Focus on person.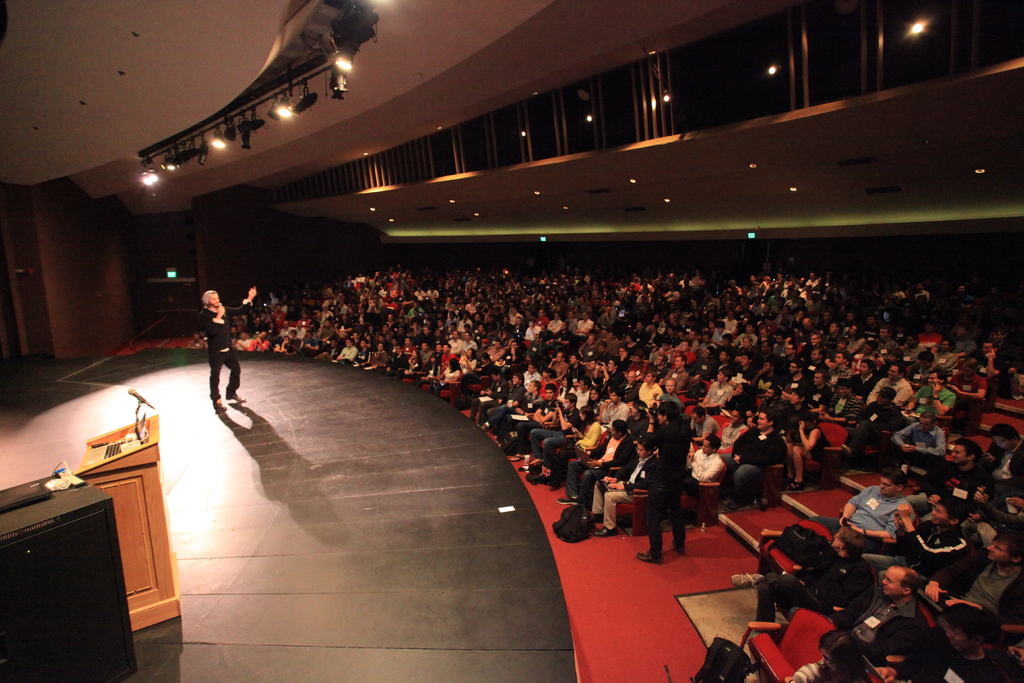
Focused at 982/340/1007/398.
